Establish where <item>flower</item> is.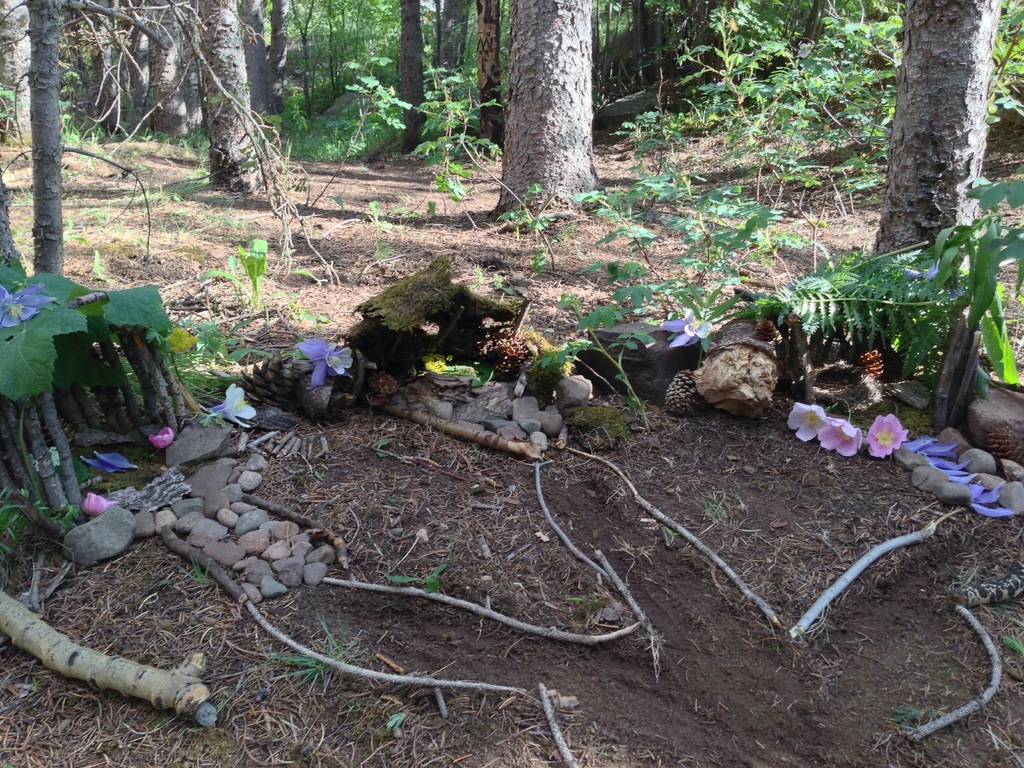
Established at l=83, t=492, r=120, b=518.
